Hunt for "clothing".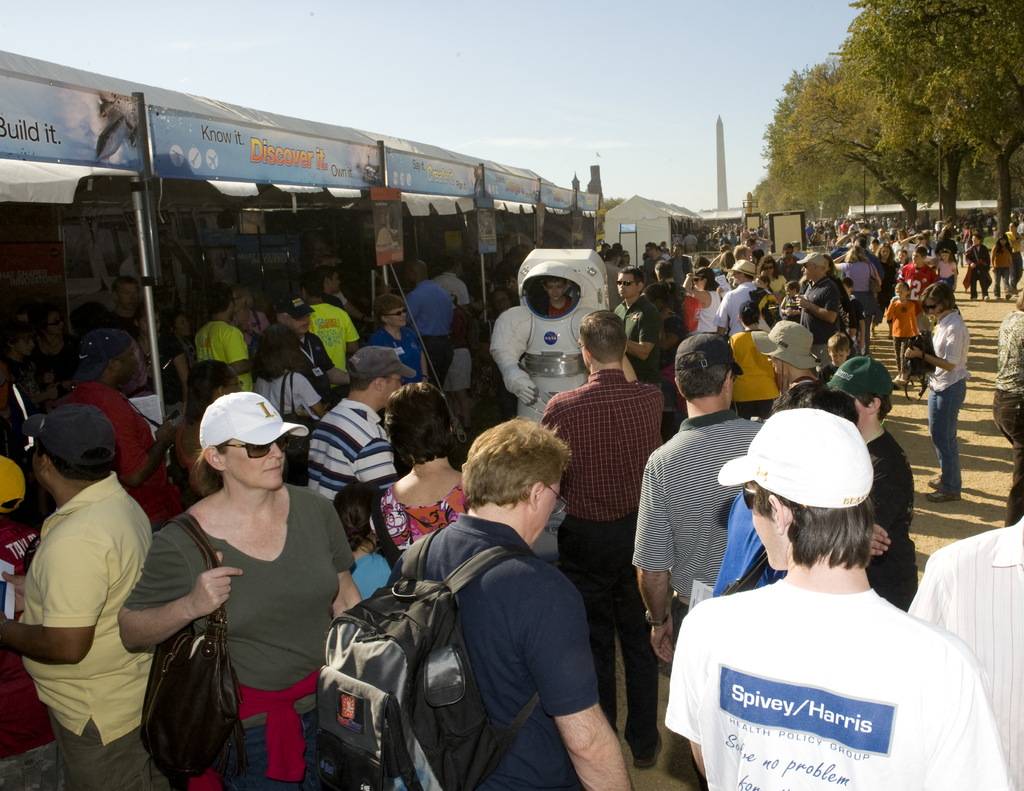
Hunted down at crop(275, 323, 335, 409).
